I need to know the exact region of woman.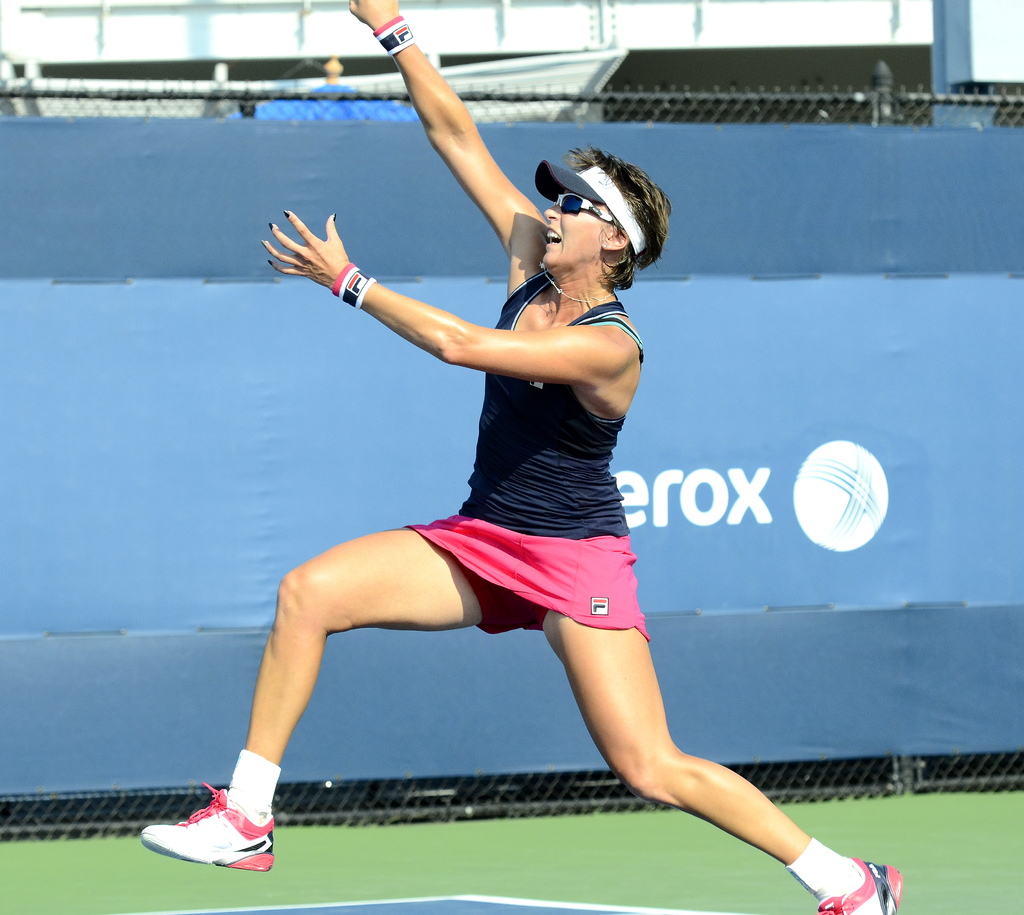
Region: <box>271,129,732,809</box>.
